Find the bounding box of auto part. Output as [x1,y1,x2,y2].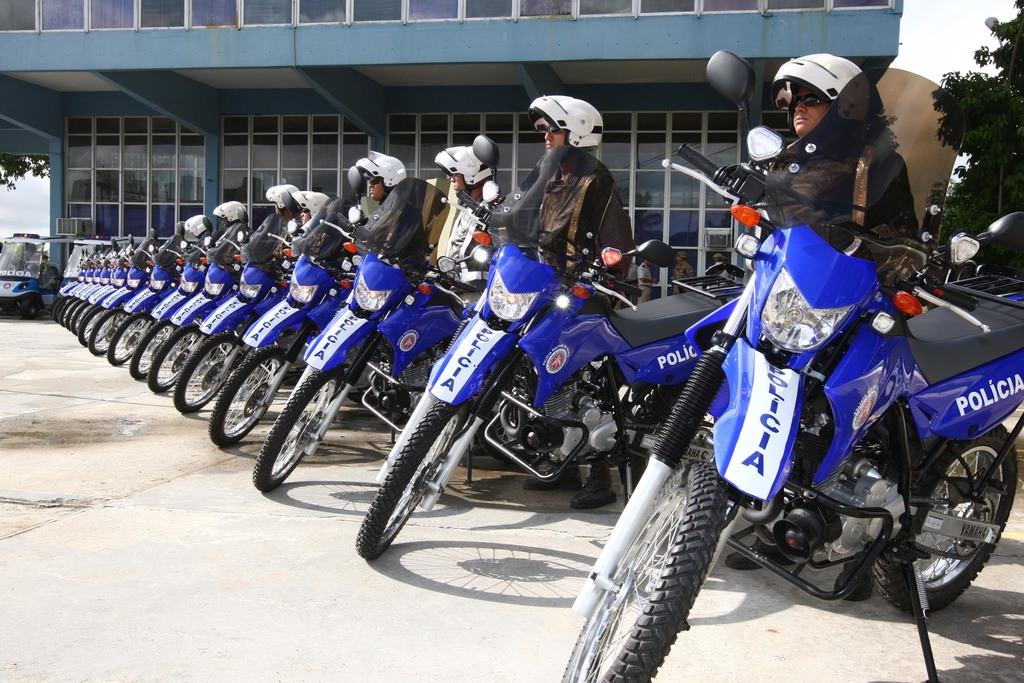
[879,425,1012,611].
